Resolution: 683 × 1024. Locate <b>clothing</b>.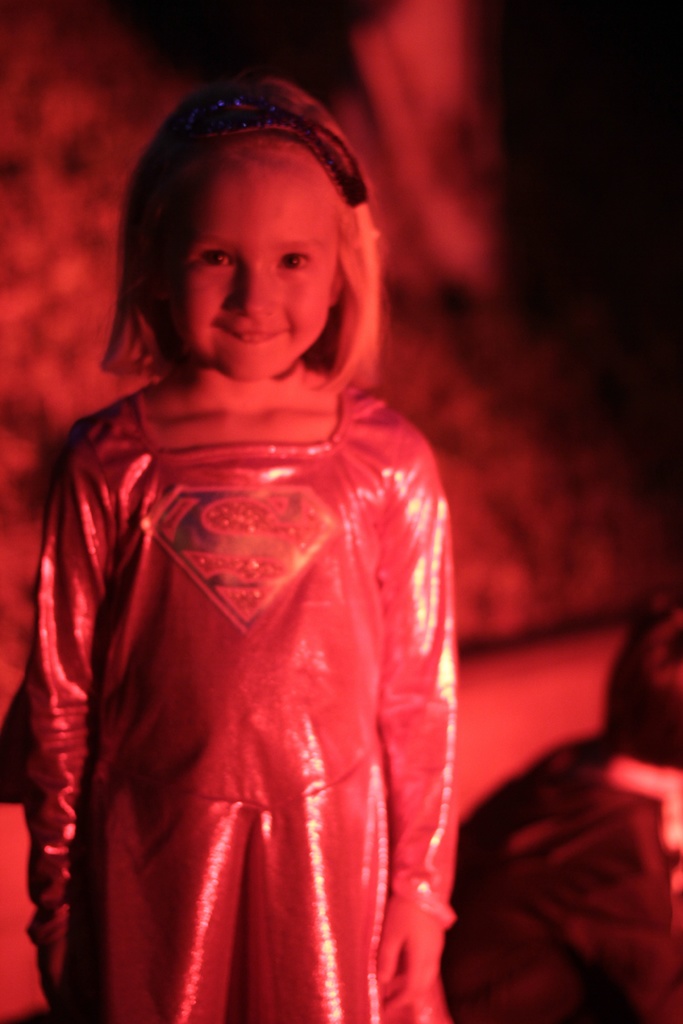
437/734/682/1023.
